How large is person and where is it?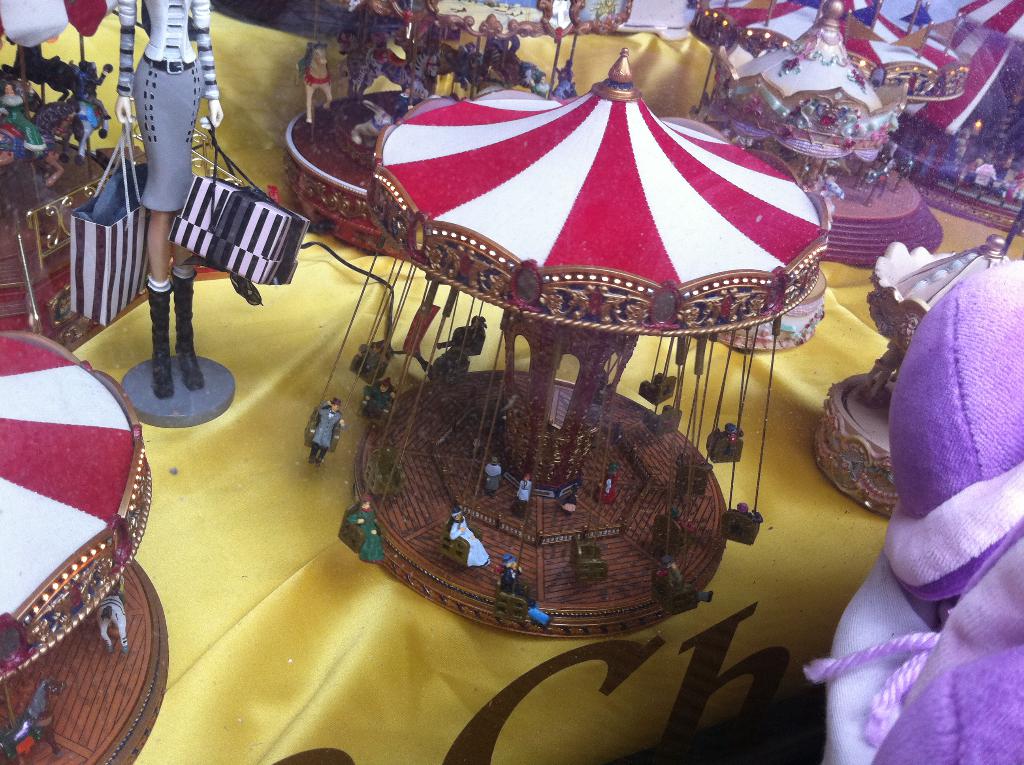
Bounding box: select_region(559, 485, 577, 519).
